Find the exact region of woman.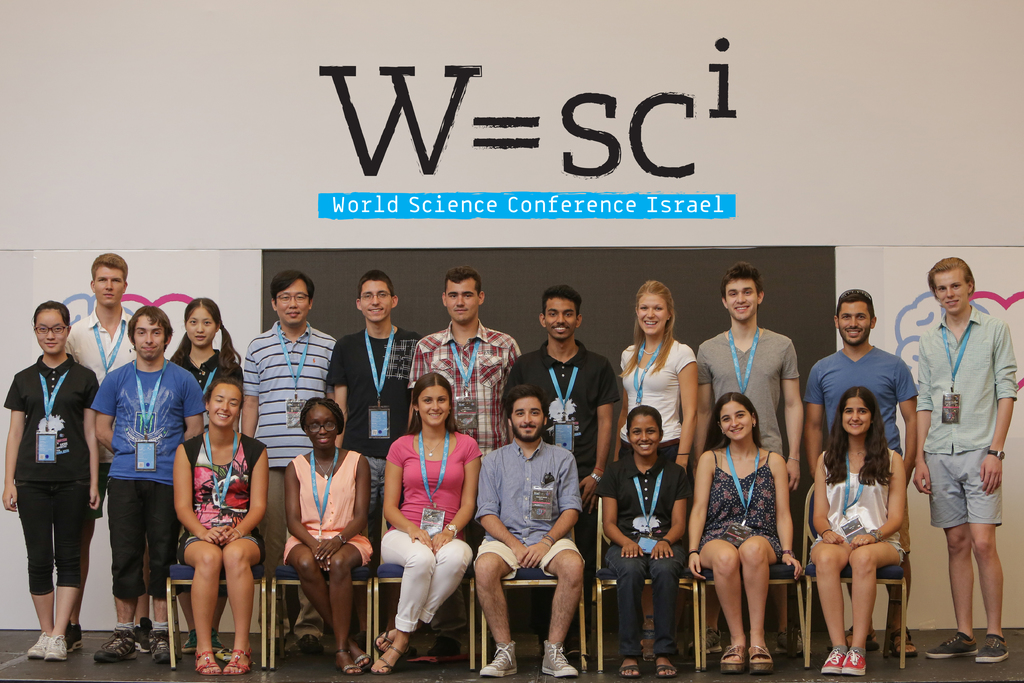
Exact region: x1=609, y1=278, x2=698, y2=655.
